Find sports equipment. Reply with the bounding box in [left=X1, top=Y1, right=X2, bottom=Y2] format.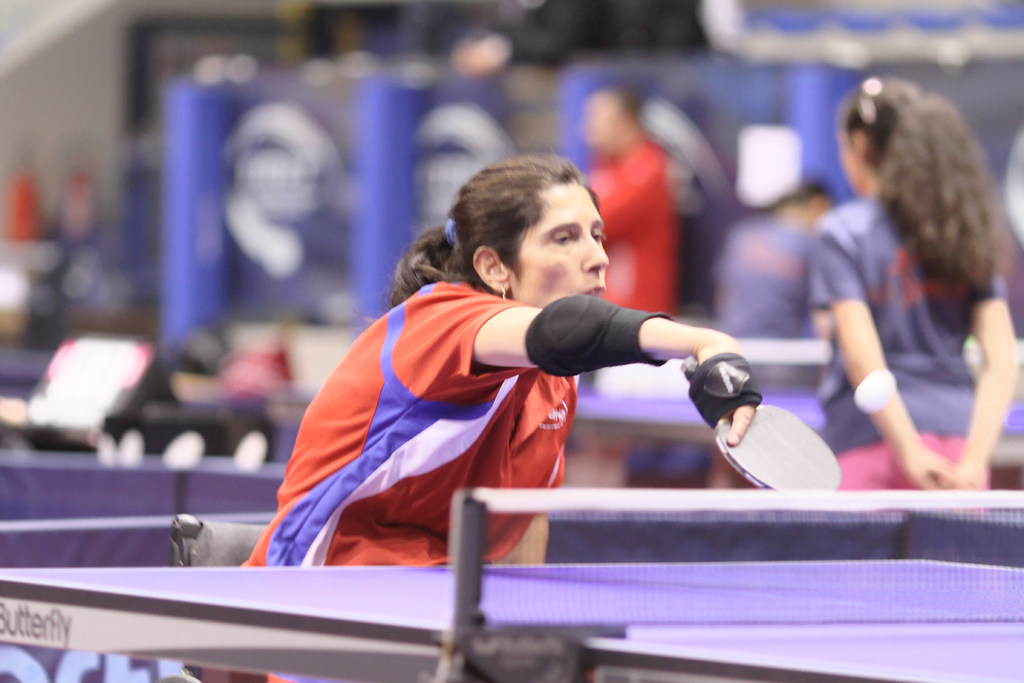
[left=2, top=481, right=1023, bottom=682].
